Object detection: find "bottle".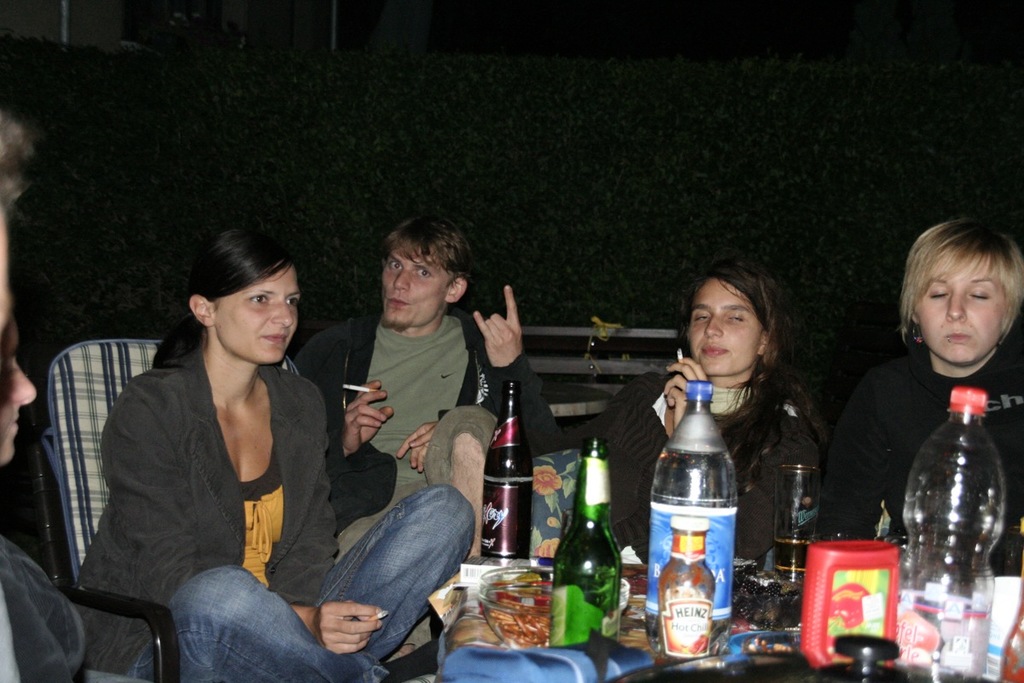
<region>483, 382, 528, 555</region>.
